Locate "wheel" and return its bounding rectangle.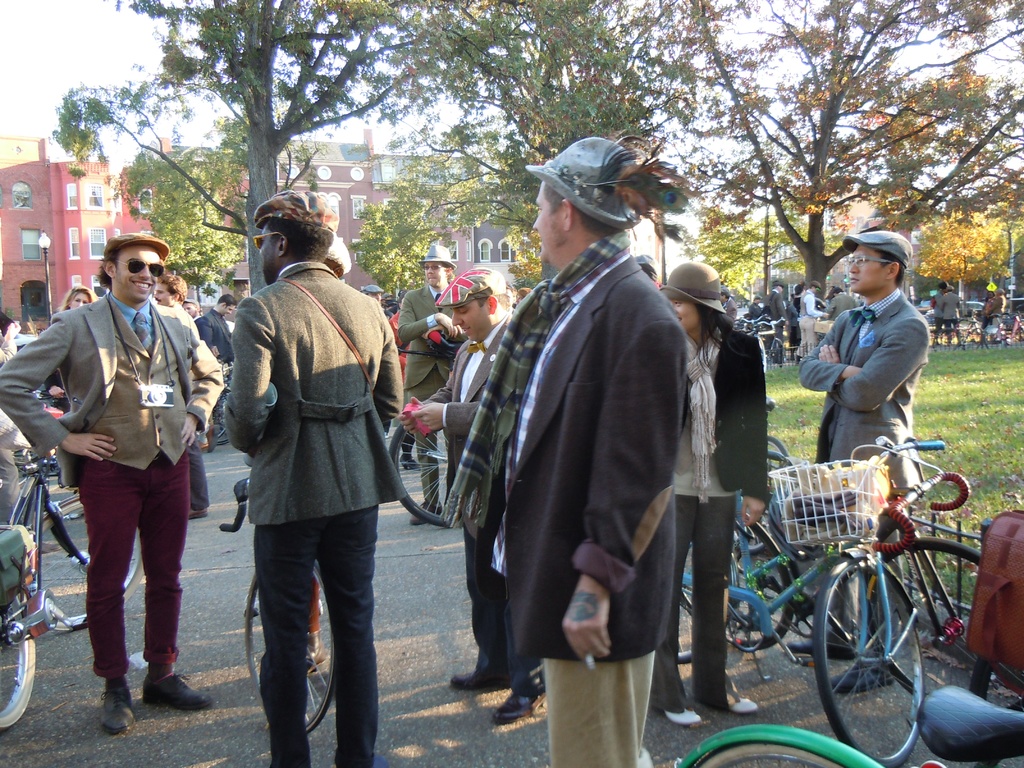
(693,744,849,767).
